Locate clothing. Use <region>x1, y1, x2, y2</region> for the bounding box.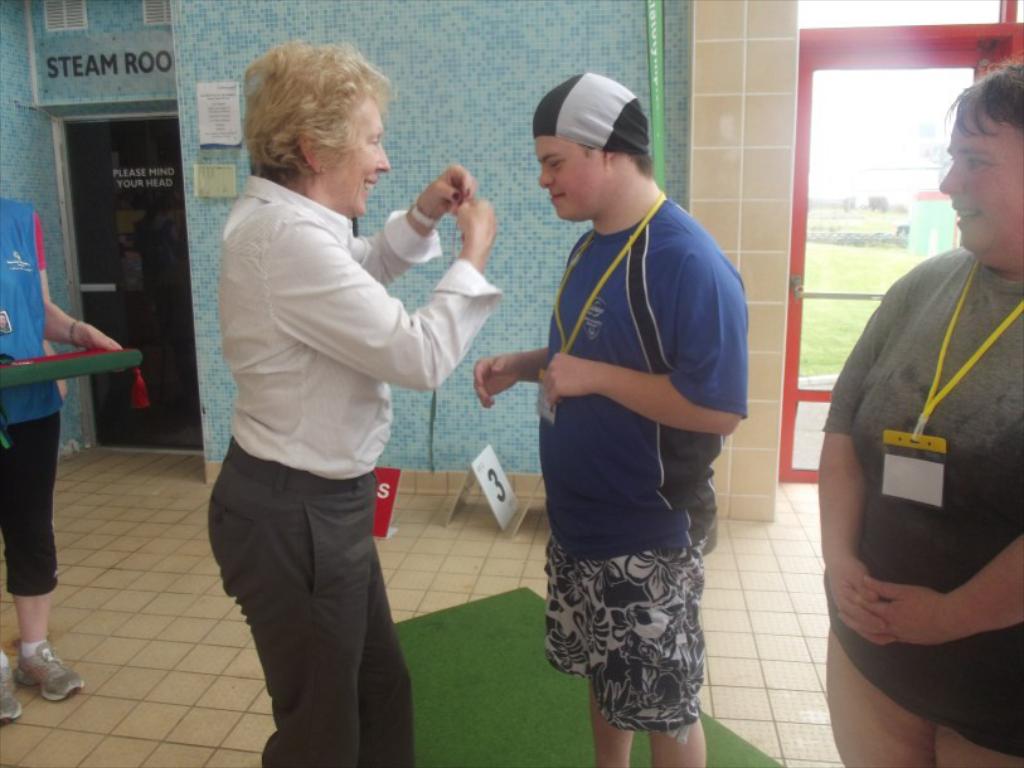
<region>822, 247, 1023, 767</region>.
